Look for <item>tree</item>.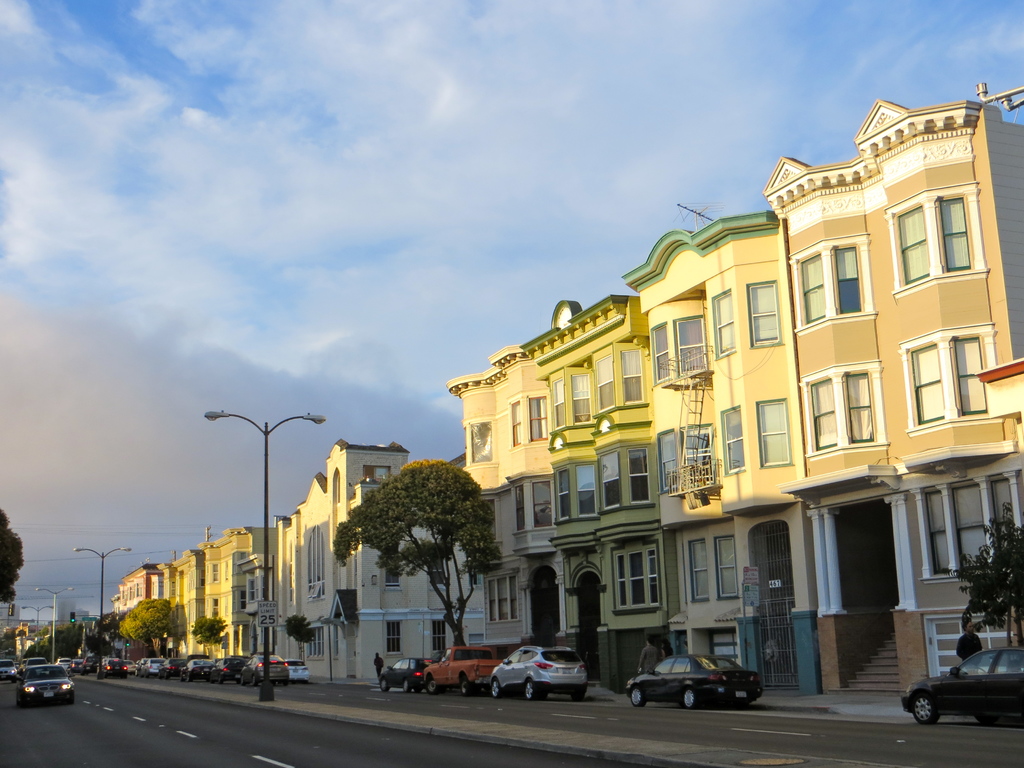
Found: bbox=(283, 610, 313, 664).
